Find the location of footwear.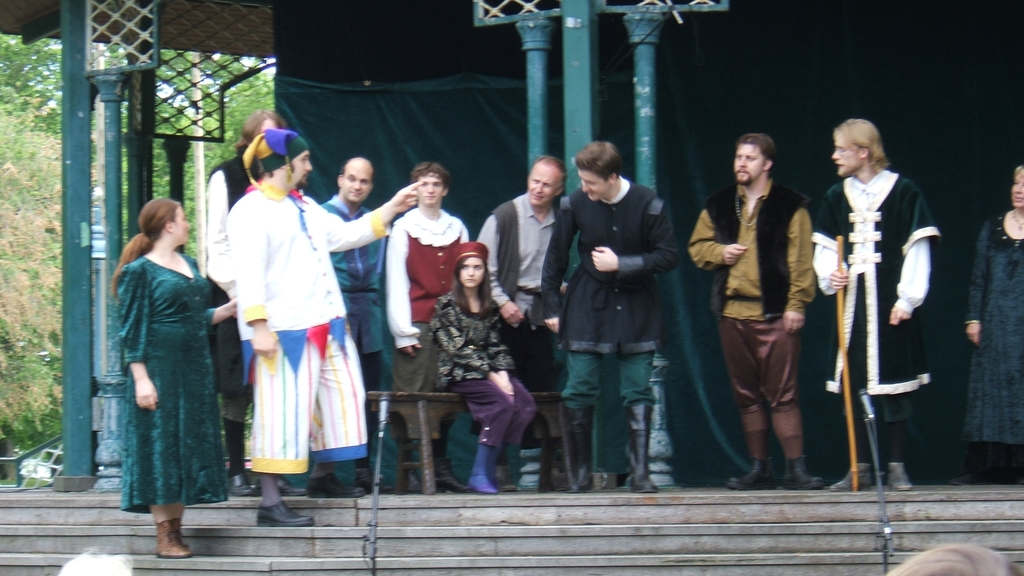
Location: Rect(152, 509, 188, 562).
